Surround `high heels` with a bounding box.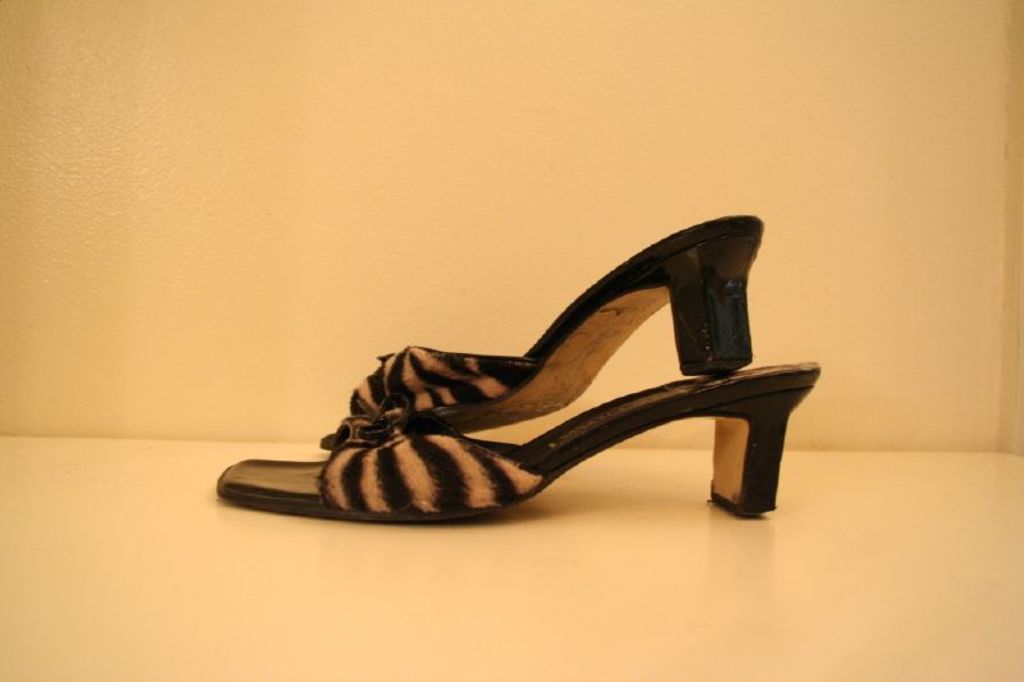
<box>323,215,767,440</box>.
